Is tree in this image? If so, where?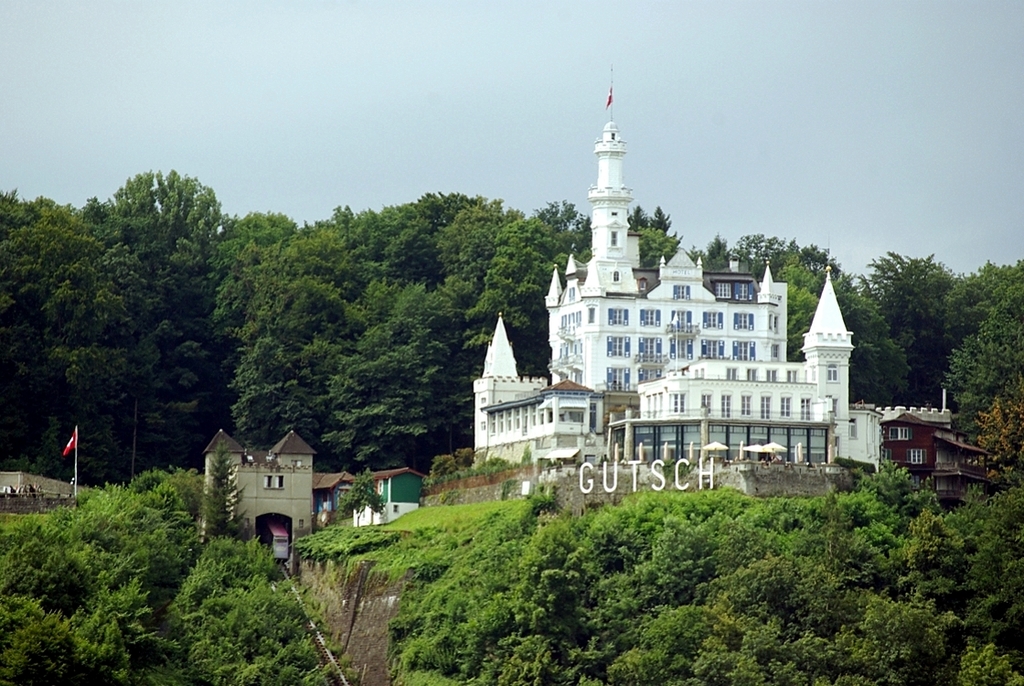
Yes, at [left=794, top=272, right=827, bottom=355].
